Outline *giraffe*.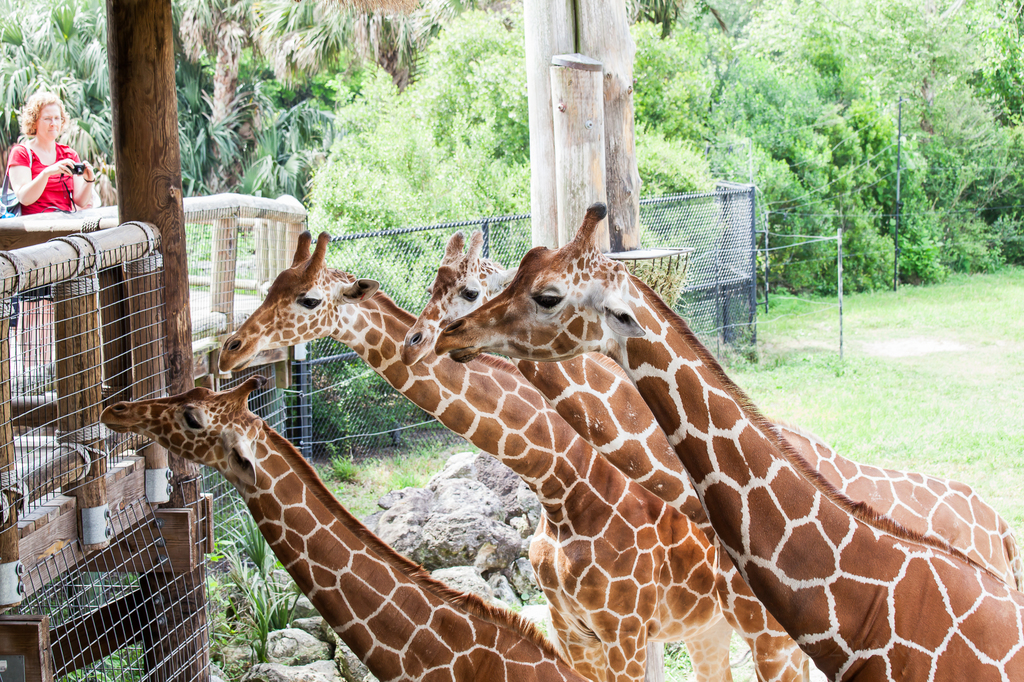
Outline: crop(404, 230, 1023, 681).
